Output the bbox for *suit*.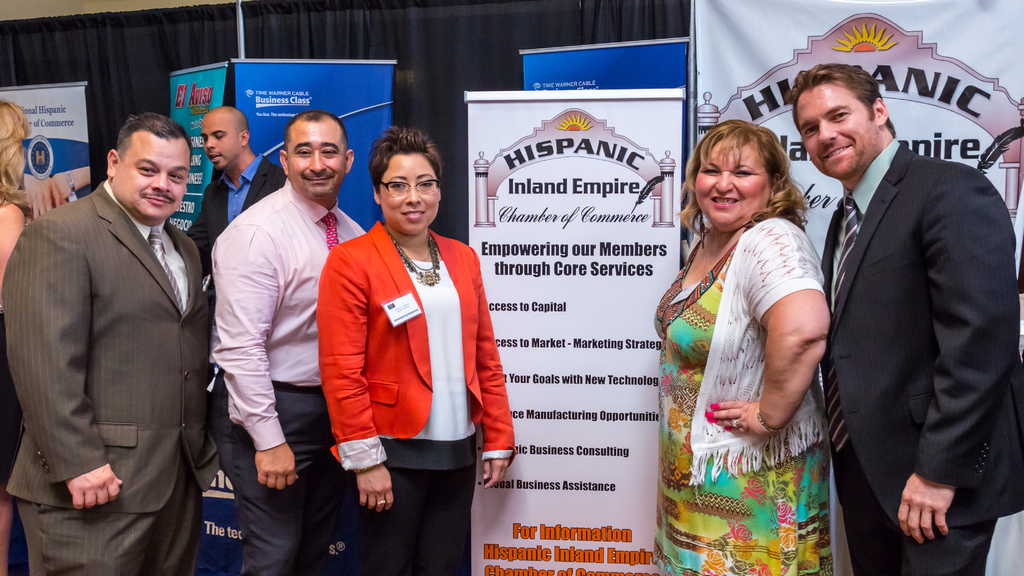
315:221:518:575.
